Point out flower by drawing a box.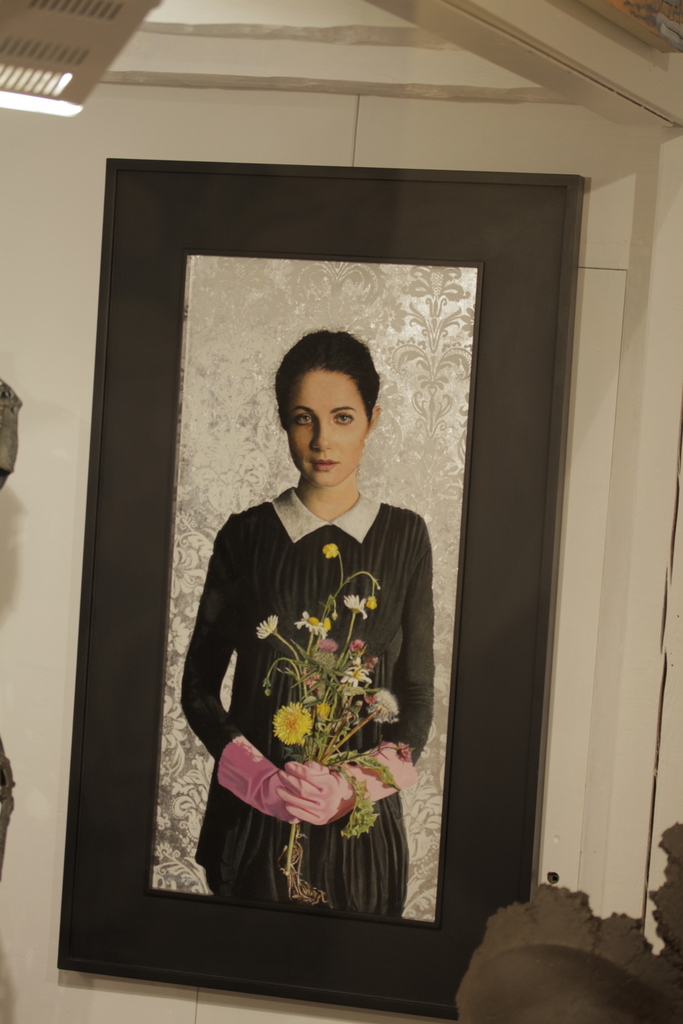
x1=257, y1=614, x2=282, y2=638.
